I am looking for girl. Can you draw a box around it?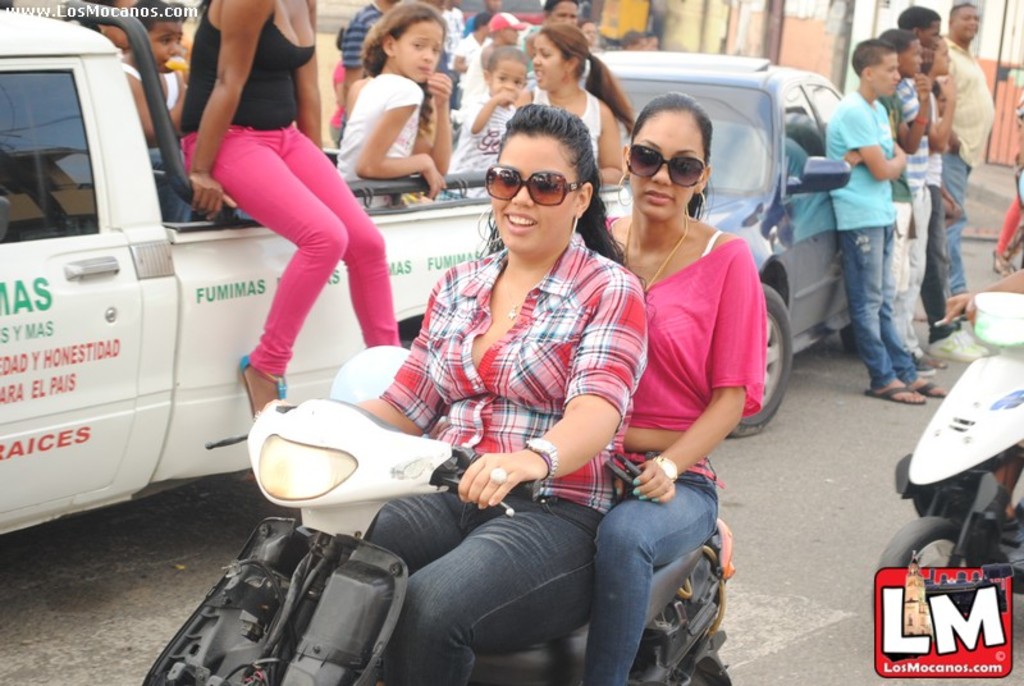
Sure, the bounding box is <bbox>262, 104, 658, 685</bbox>.
